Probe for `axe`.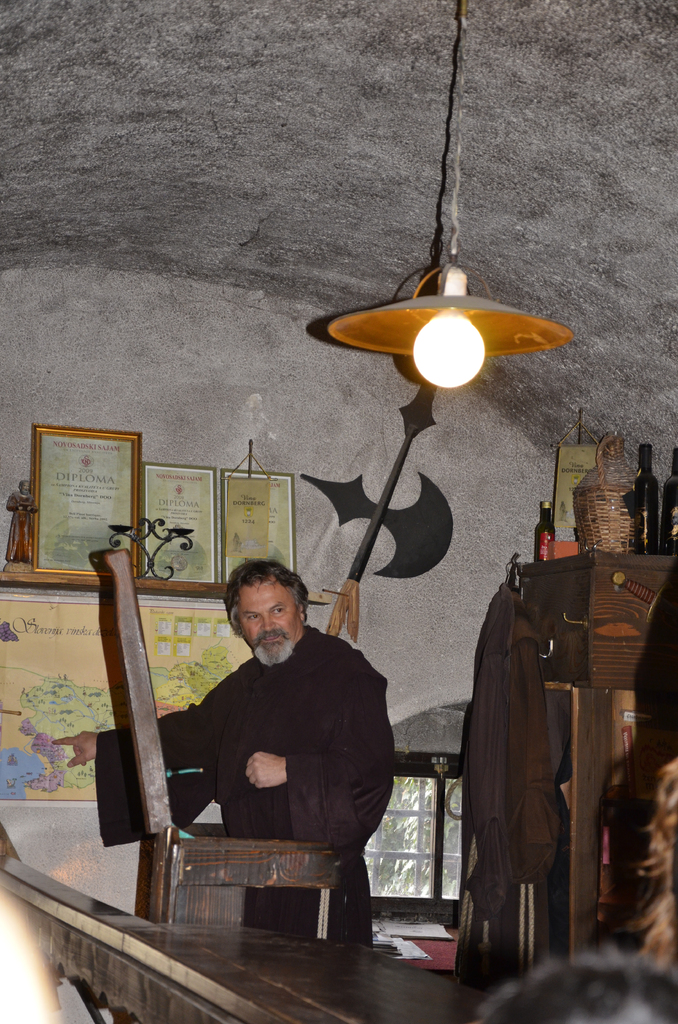
Probe result: bbox=(302, 382, 458, 589).
